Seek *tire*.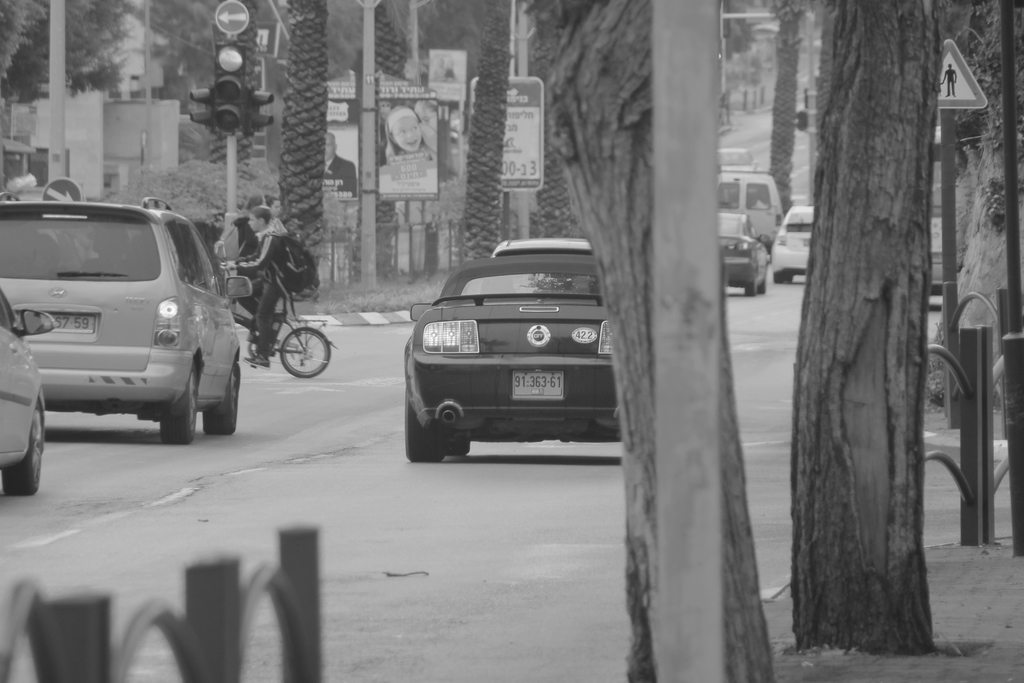
BBox(199, 365, 239, 433).
